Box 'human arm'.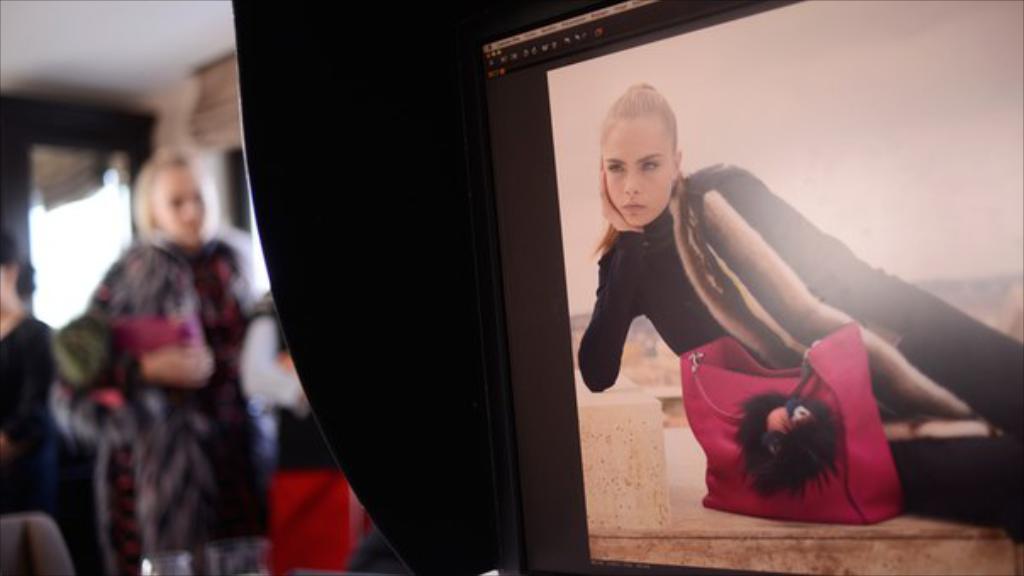
227 288 312 422.
